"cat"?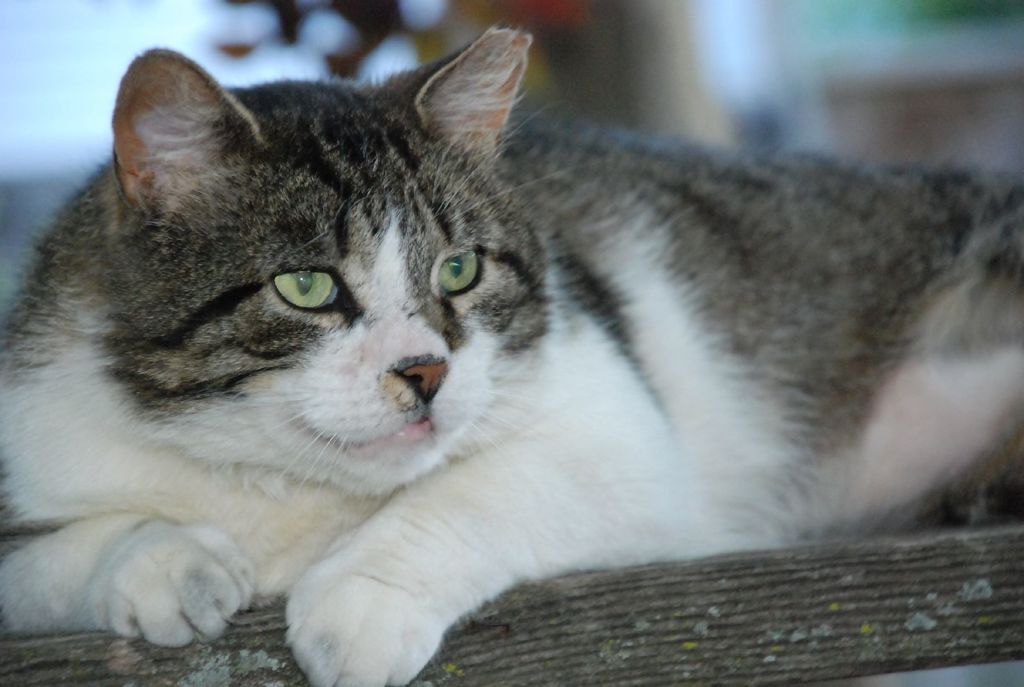
{"left": 3, "top": 22, "right": 1023, "bottom": 686}
